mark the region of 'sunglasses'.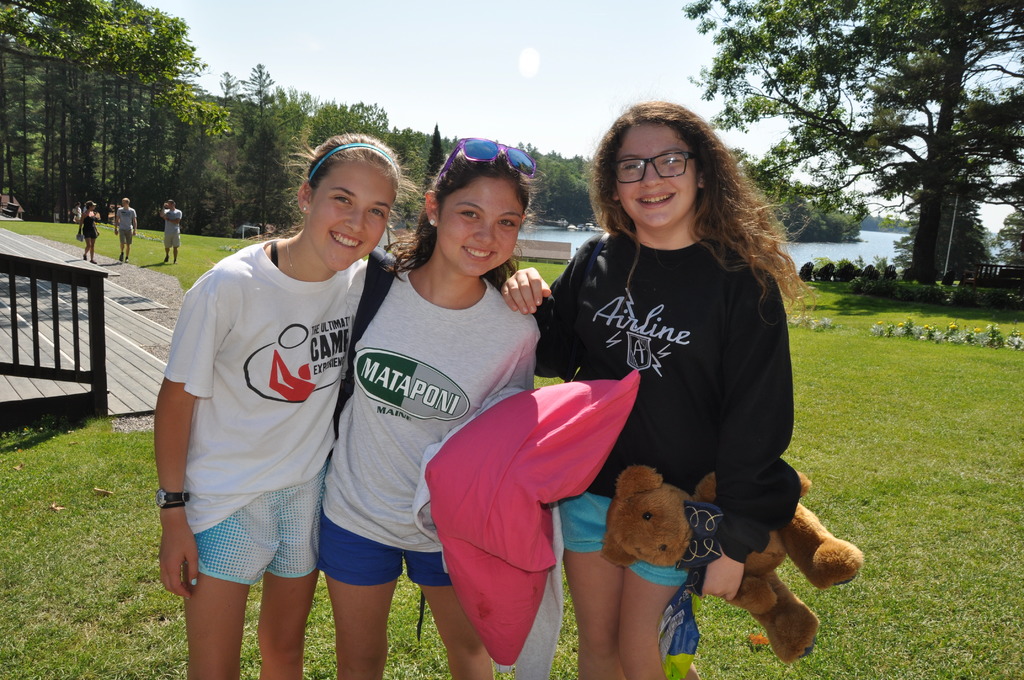
Region: {"x1": 438, "y1": 135, "x2": 535, "y2": 182}.
